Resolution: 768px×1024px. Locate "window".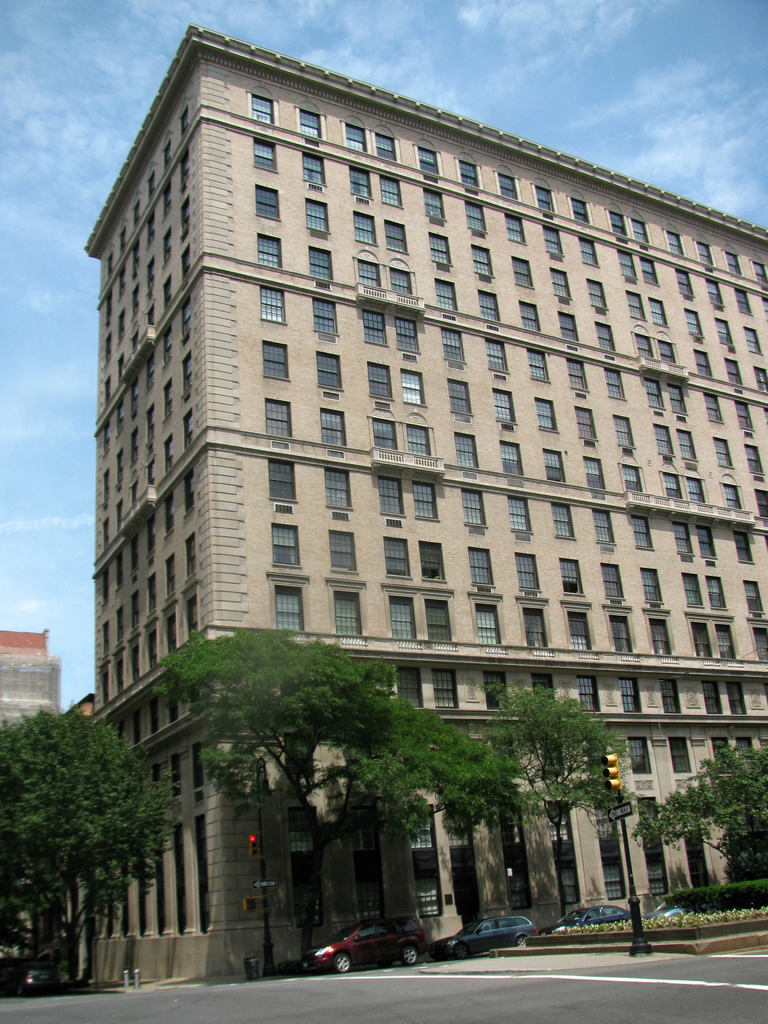
(x1=524, y1=614, x2=550, y2=647).
